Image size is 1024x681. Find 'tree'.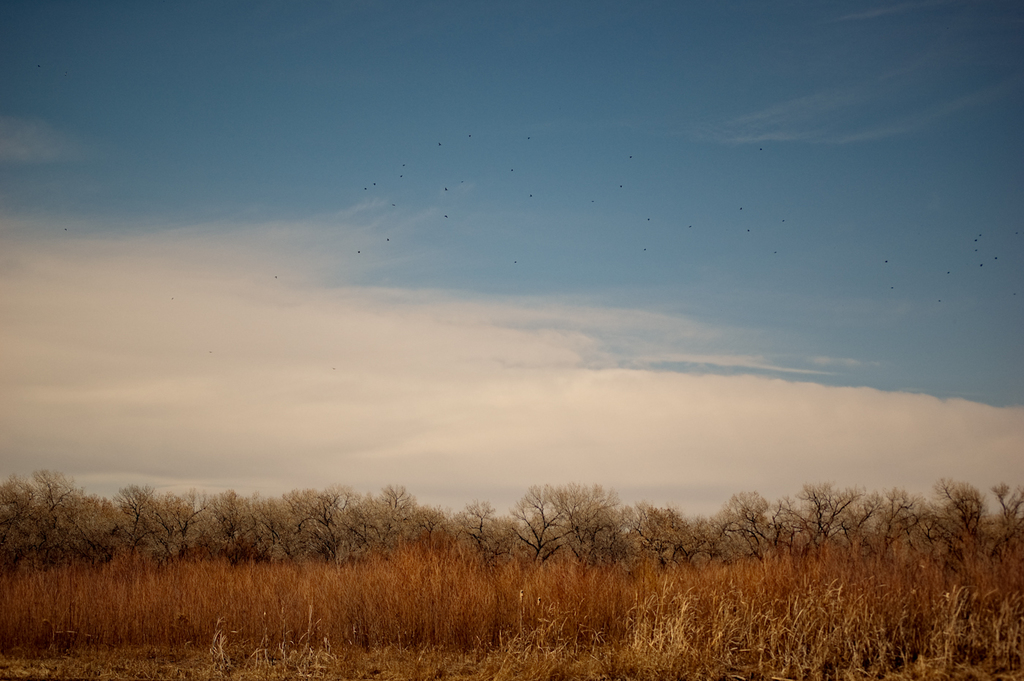
box(35, 443, 108, 563).
